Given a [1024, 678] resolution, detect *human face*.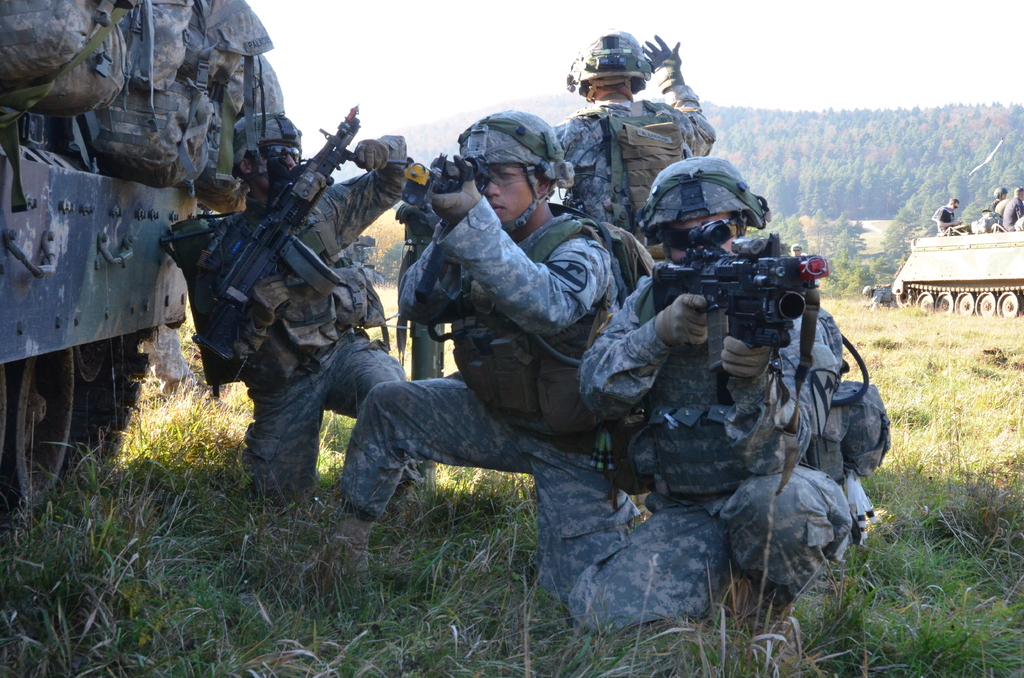
(left=670, top=213, right=740, bottom=259).
